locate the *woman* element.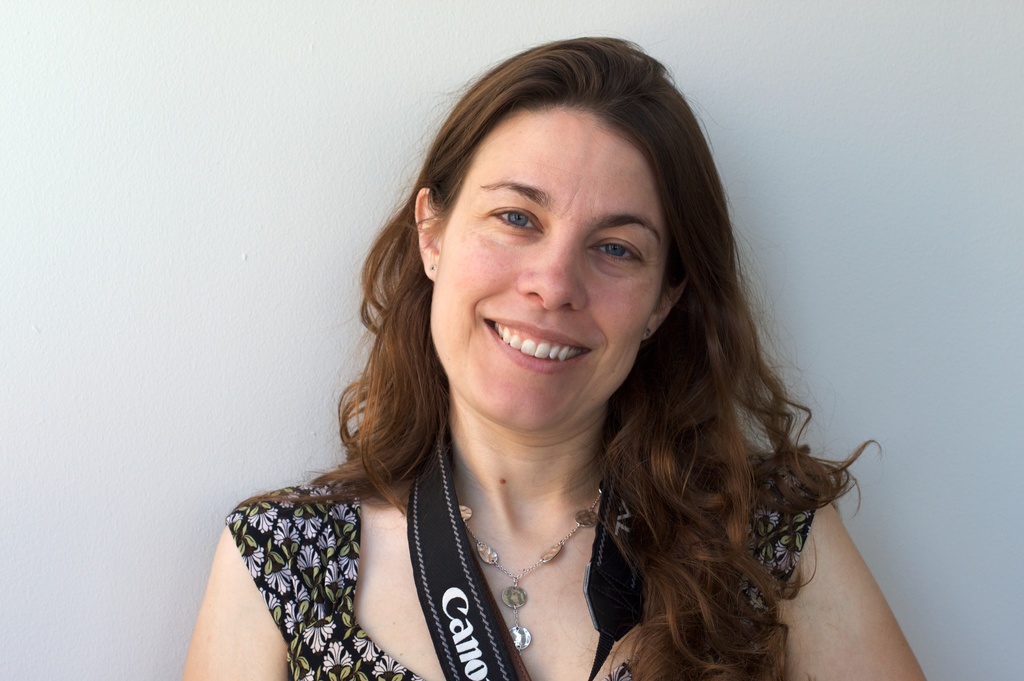
Element bbox: BBox(199, 33, 898, 680).
